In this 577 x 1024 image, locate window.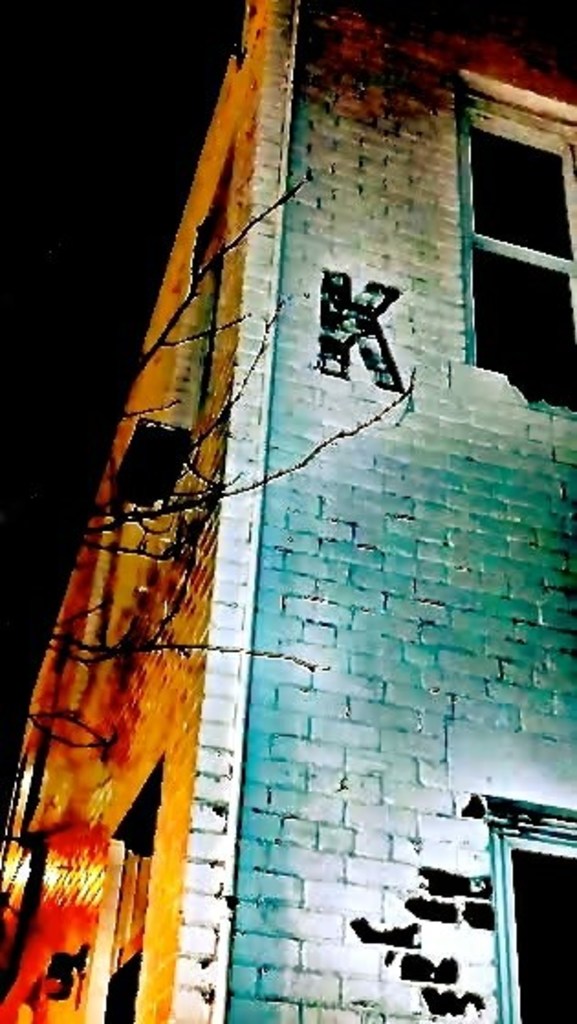
Bounding box: x1=101, y1=795, x2=154, y2=1022.
